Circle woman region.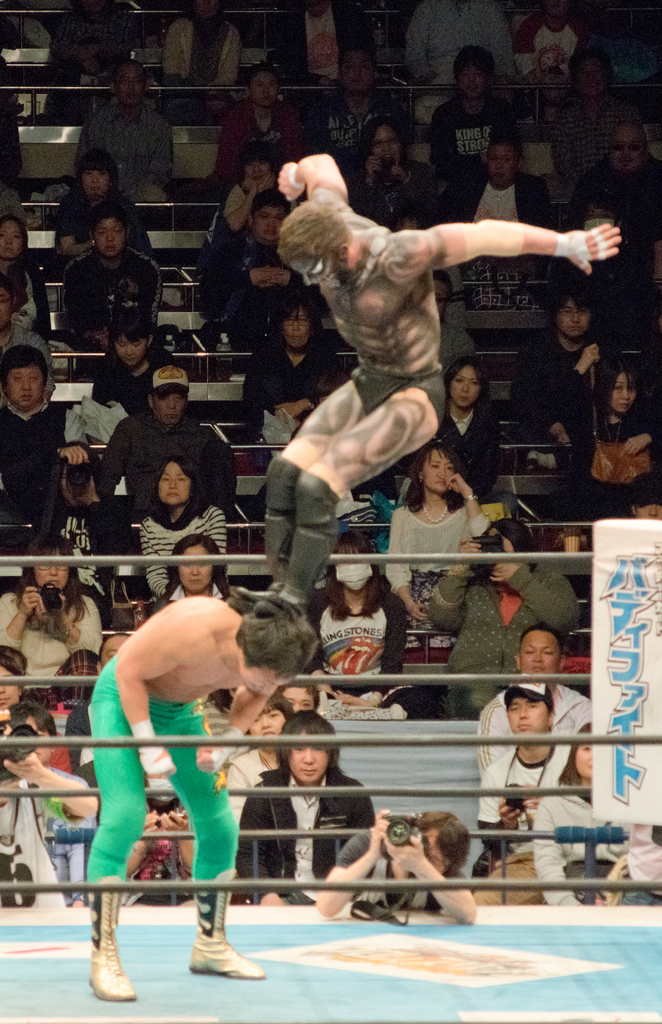
Region: (x1=140, y1=449, x2=236, y2=596).
